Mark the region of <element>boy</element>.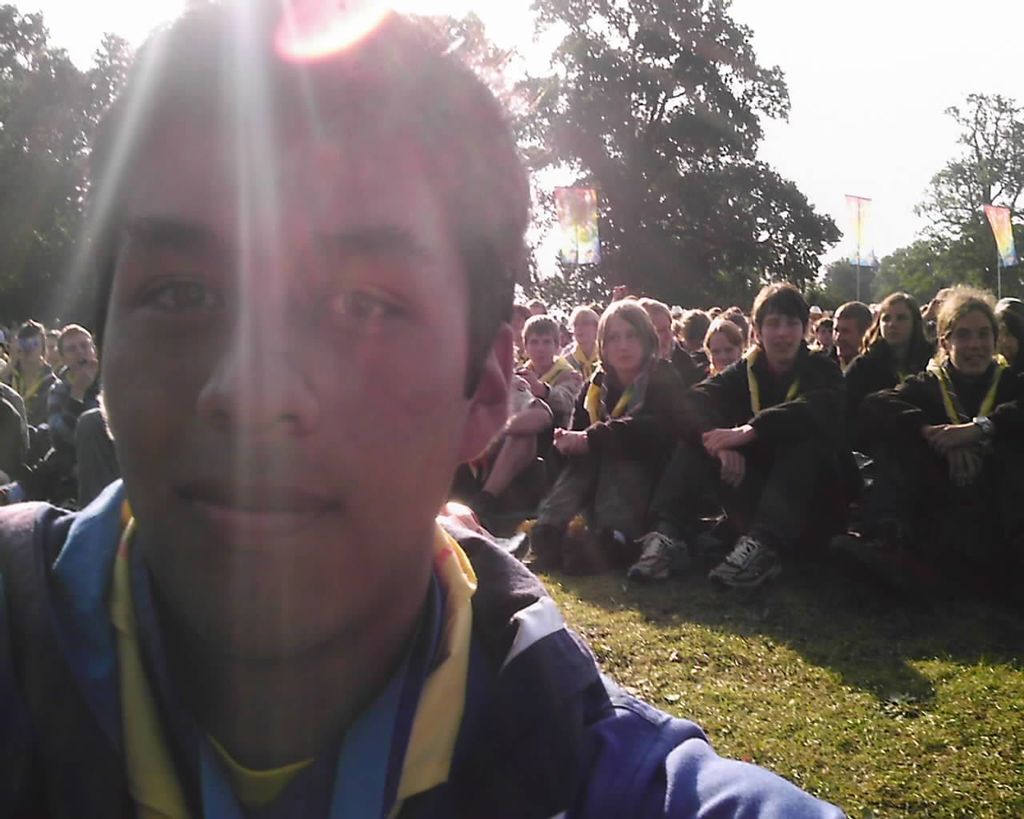
Region: [x1=626, y1=282, x2=854, y2=590].
